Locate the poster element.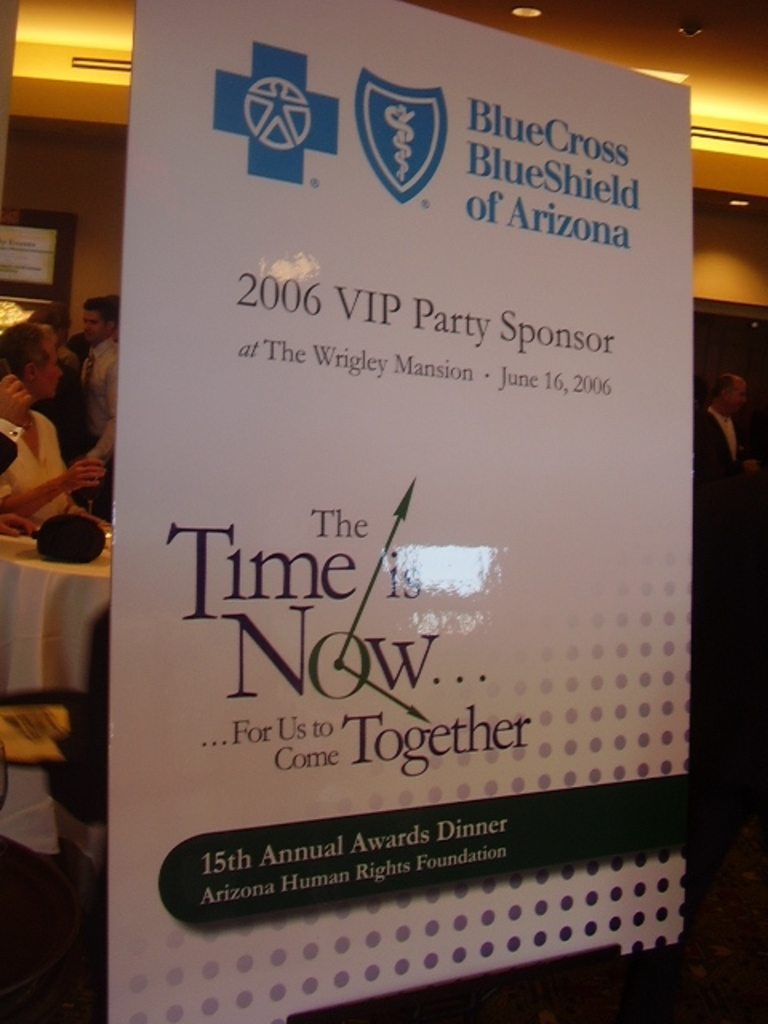
Element bbox: detection(102, 0, 686, 1022).
